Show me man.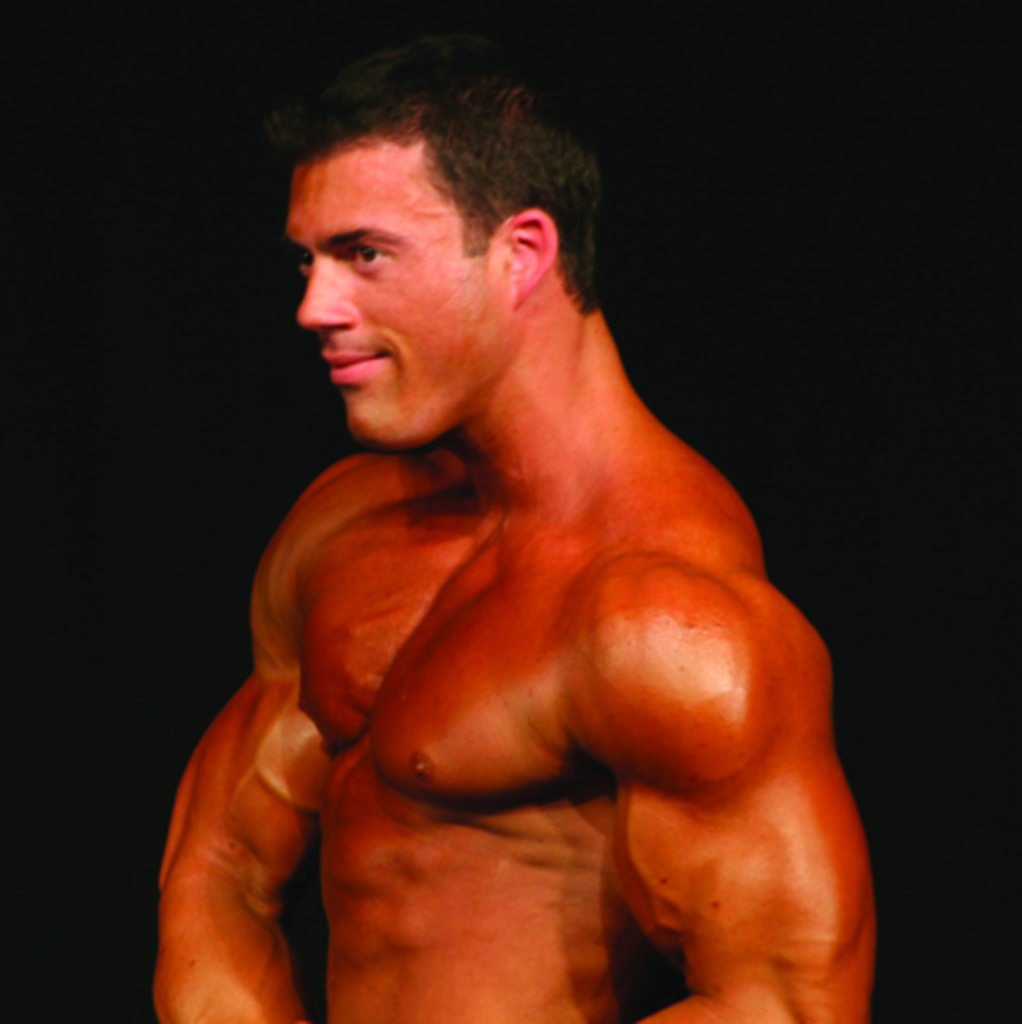
man is here: bbox=[168, 85, 863, 1017].
